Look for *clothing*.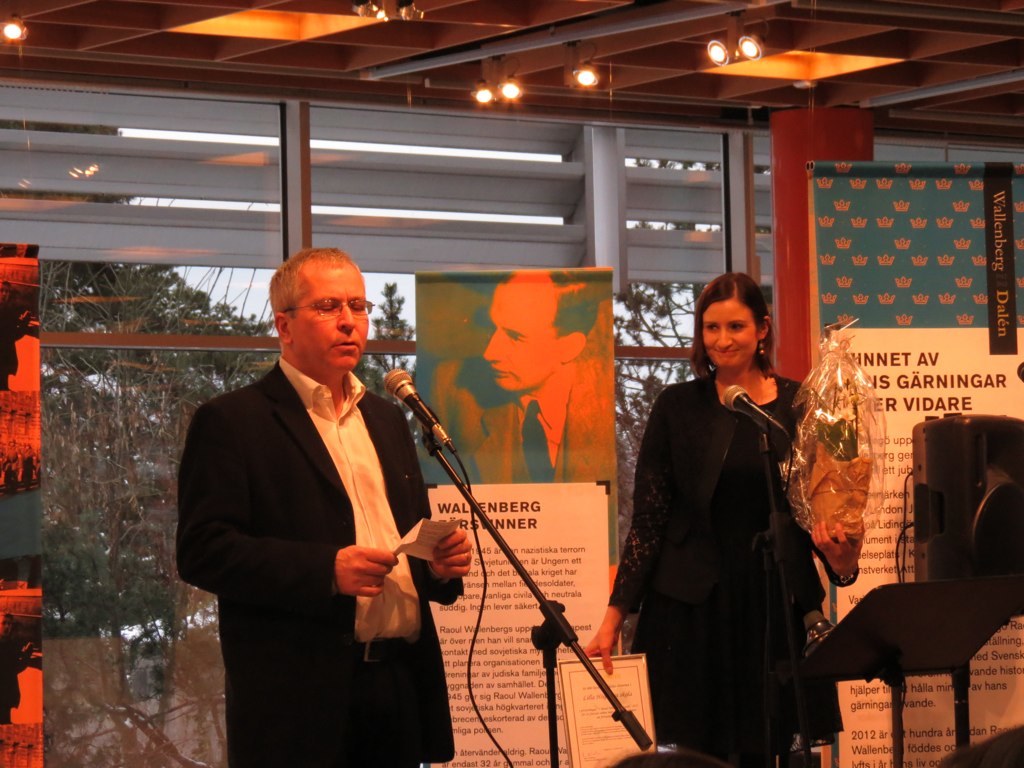
Found: BBox(431, 357, 615, 484).
